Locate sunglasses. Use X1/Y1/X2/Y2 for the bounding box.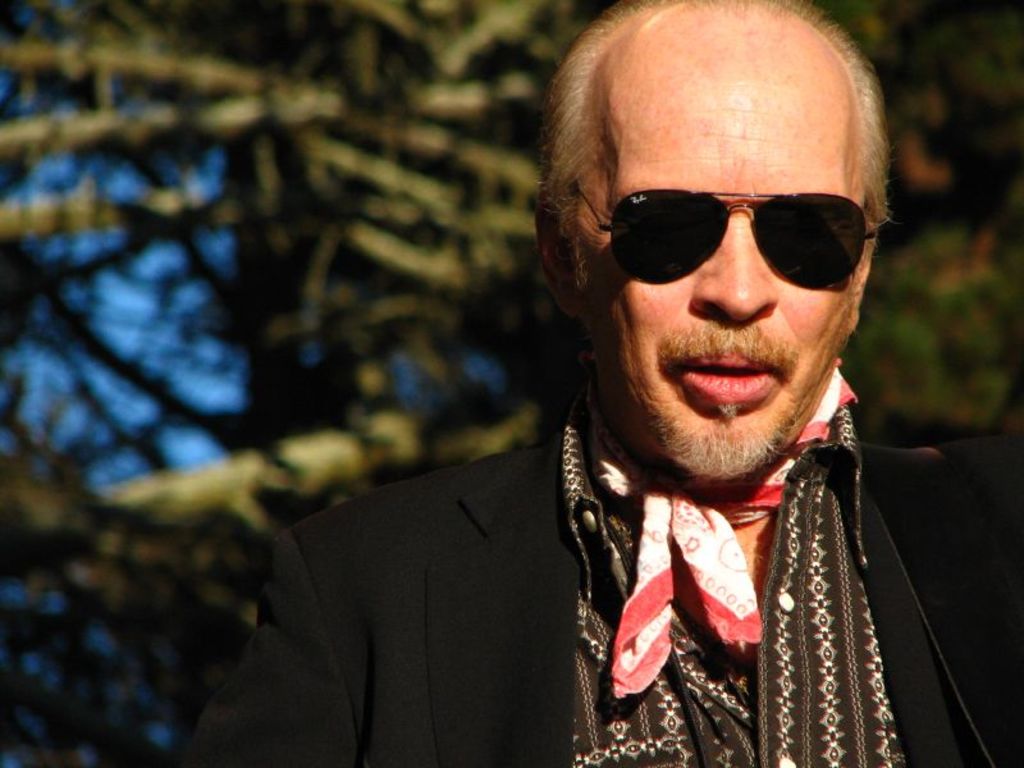
567/178/901/291.
